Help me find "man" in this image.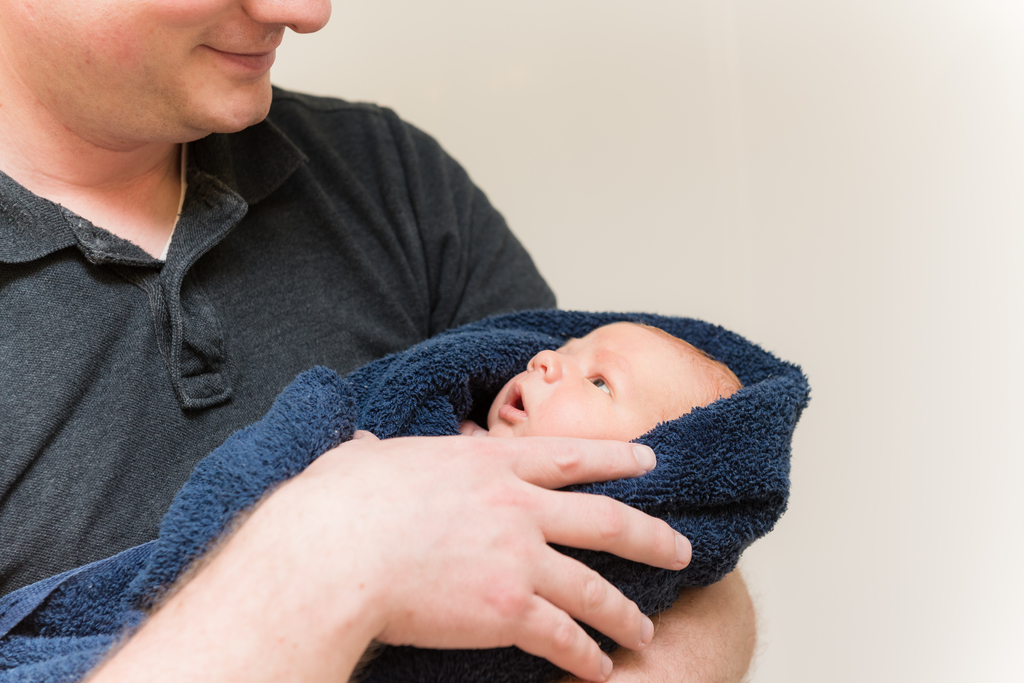
Found it: (x1=21, y1=0, x2=769, y2=682).
